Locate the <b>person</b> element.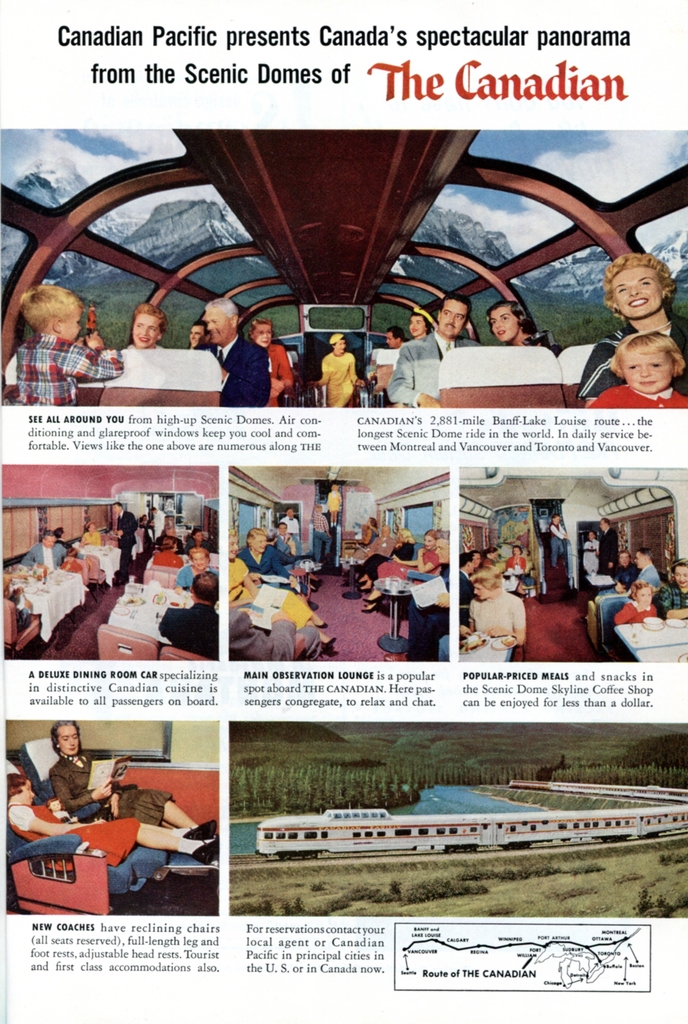
Element bbox: l=376, t=327, r=409, b=408.
